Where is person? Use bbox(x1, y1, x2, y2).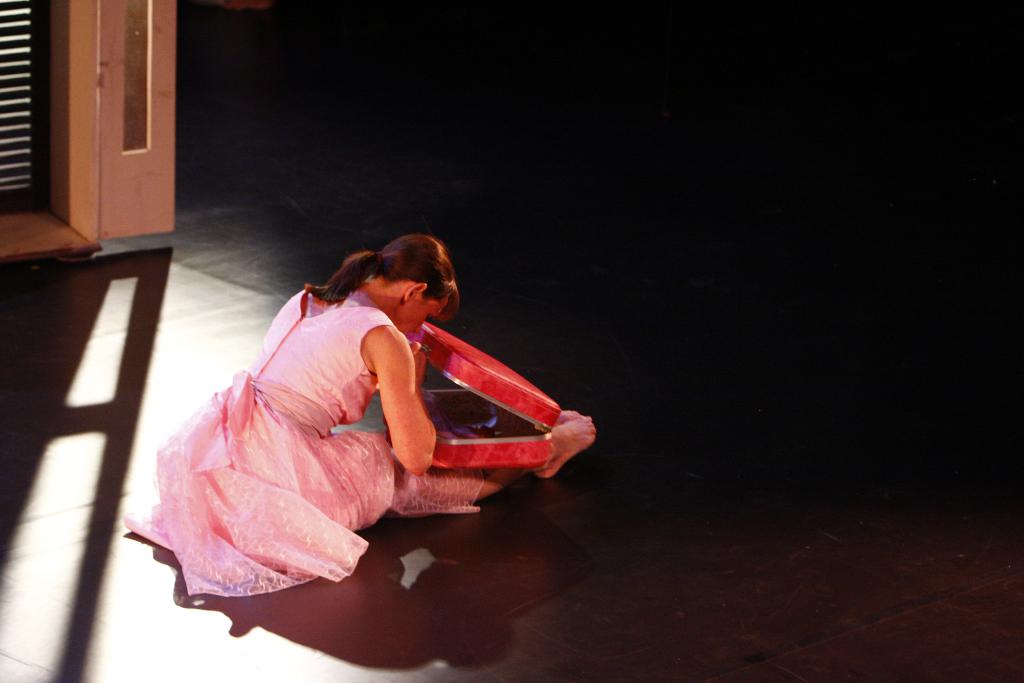
bbox(173, 211, 563, 579).
